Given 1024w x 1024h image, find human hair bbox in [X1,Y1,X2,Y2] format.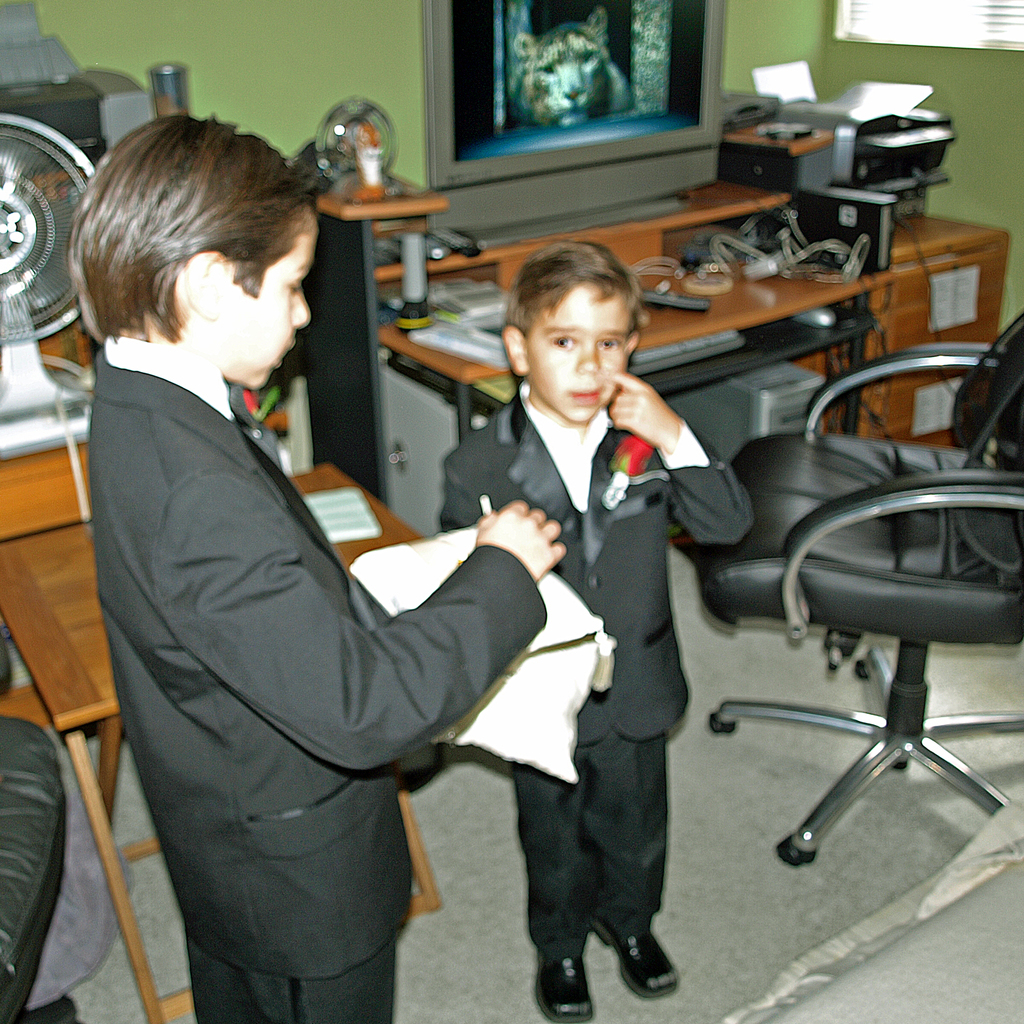
[81,114,335,410].
